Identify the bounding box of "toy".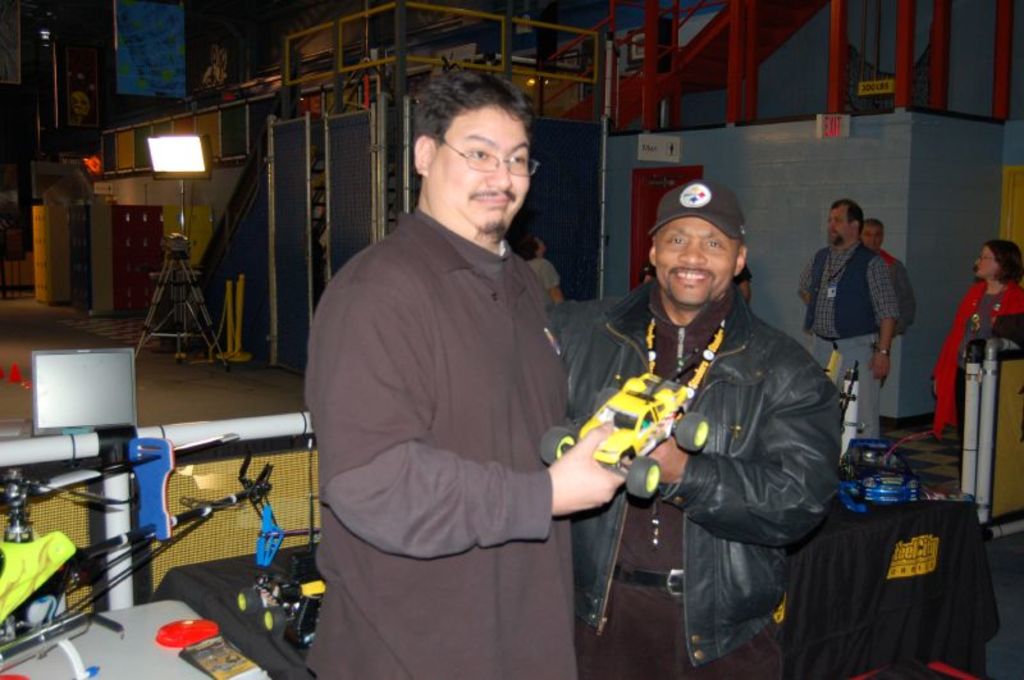
box=[238, 571, 323, 633].
